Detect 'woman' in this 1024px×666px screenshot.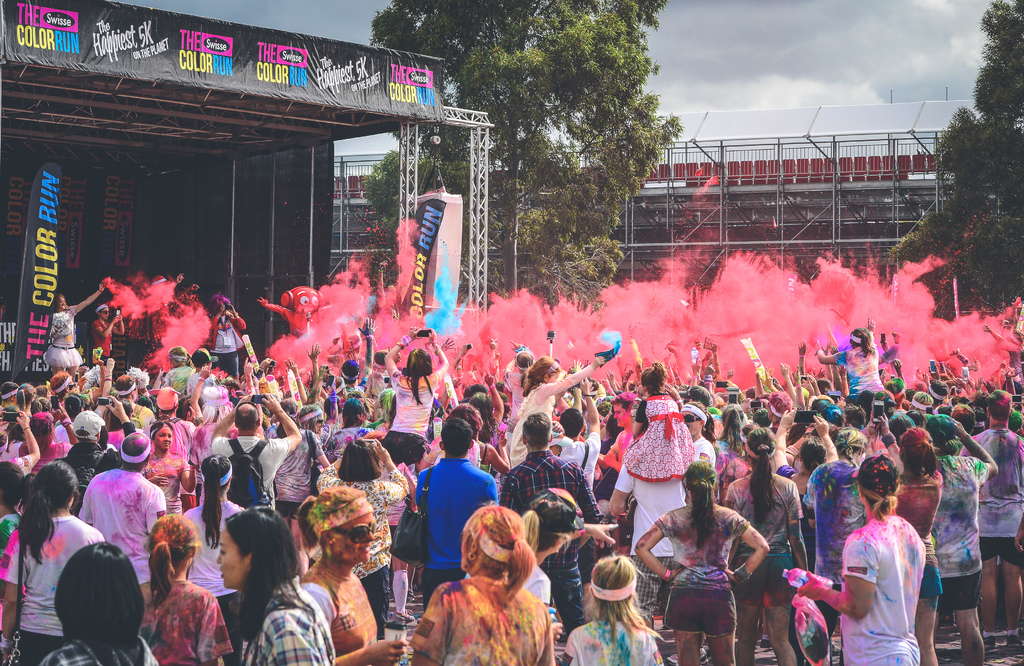
Detection: {"x1": 383, "y1": 323, "x2": 452, "y2": 471}.
